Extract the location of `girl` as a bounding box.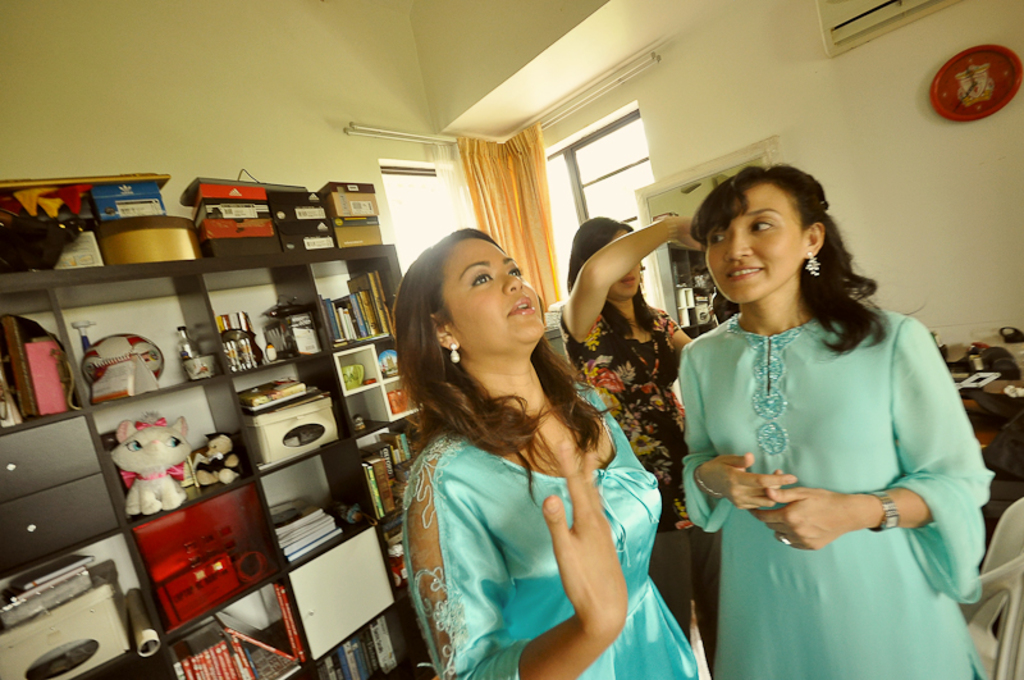
crop(563, 216, 713, 674).
